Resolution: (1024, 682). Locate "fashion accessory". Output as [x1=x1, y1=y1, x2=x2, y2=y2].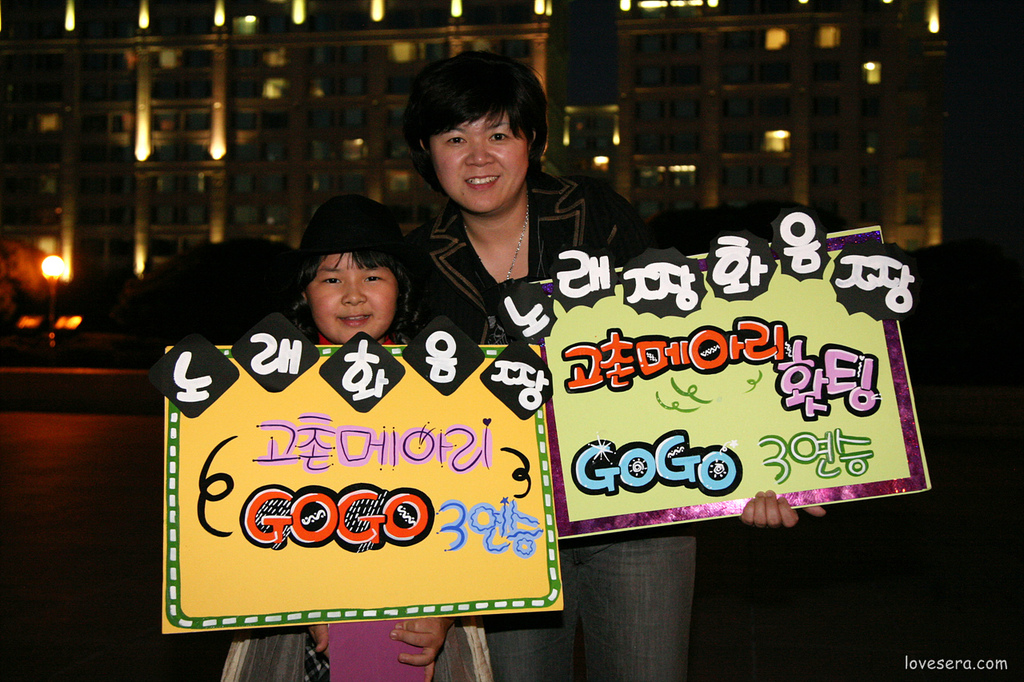
[x1=294, y1=193, x2=414, y2=259].
